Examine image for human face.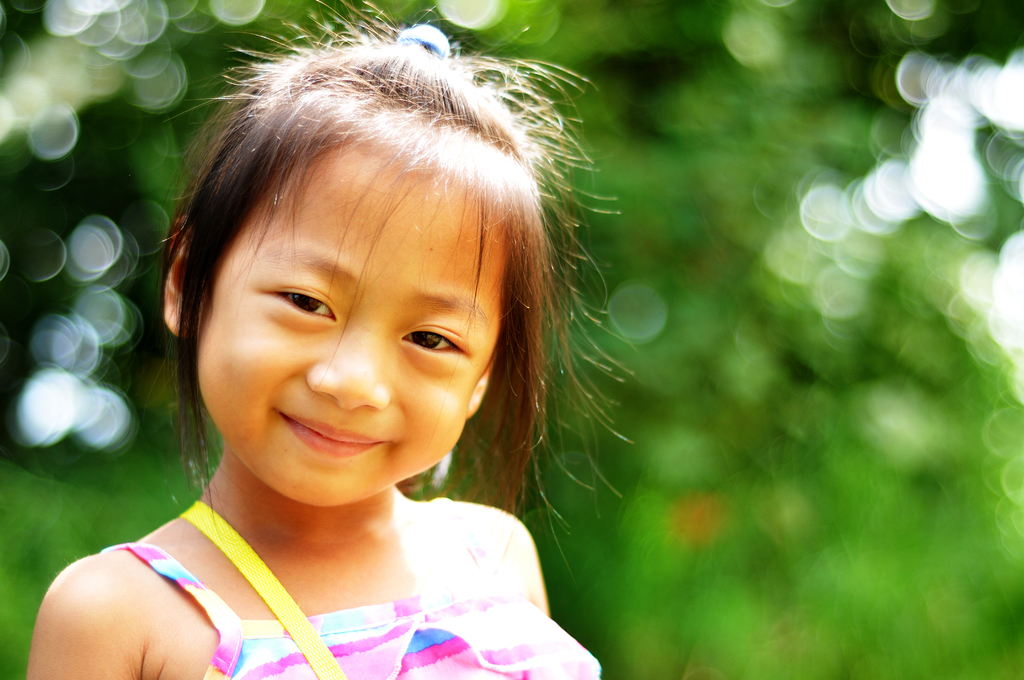
Examination result: (195,156,498,508).
